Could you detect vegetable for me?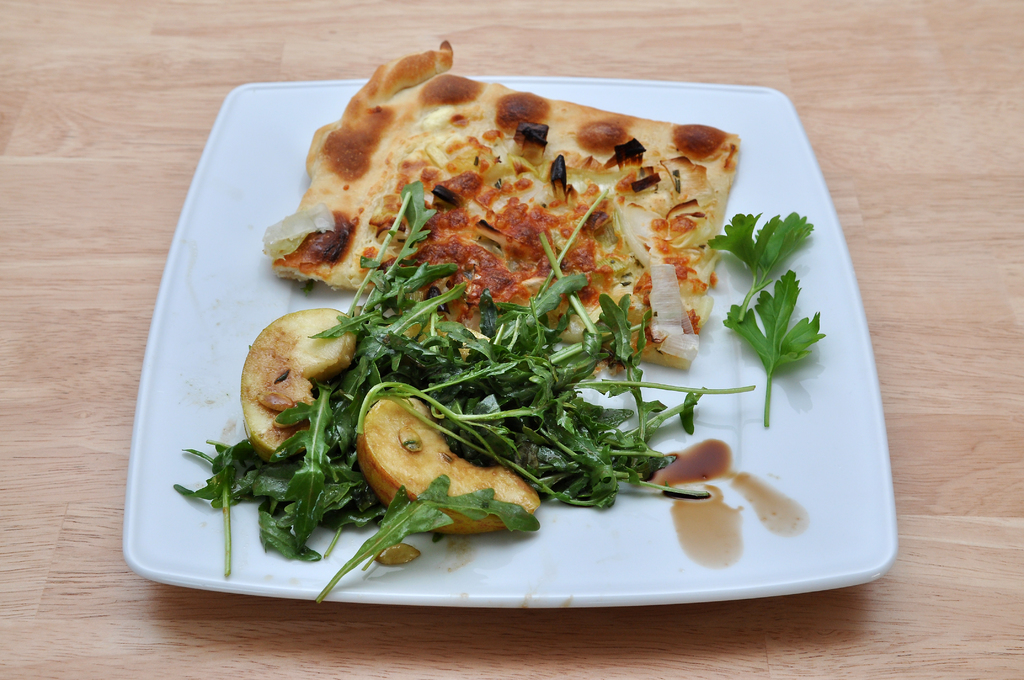
Detection result: (706,214,812,324).
